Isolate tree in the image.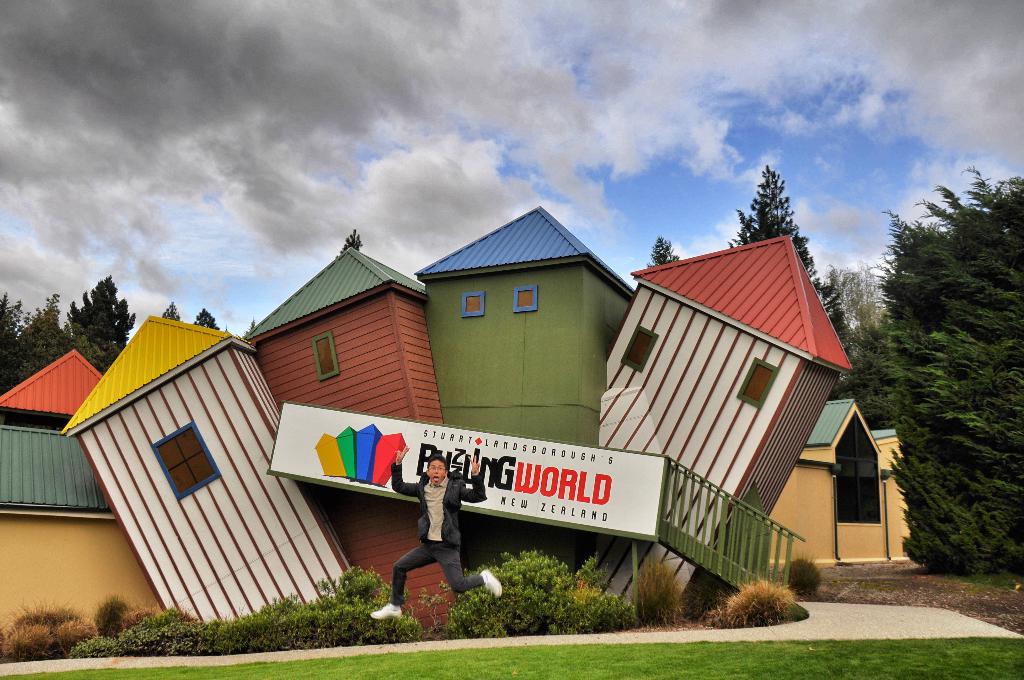
Isolated region: [890, 145, 1009, 592].
